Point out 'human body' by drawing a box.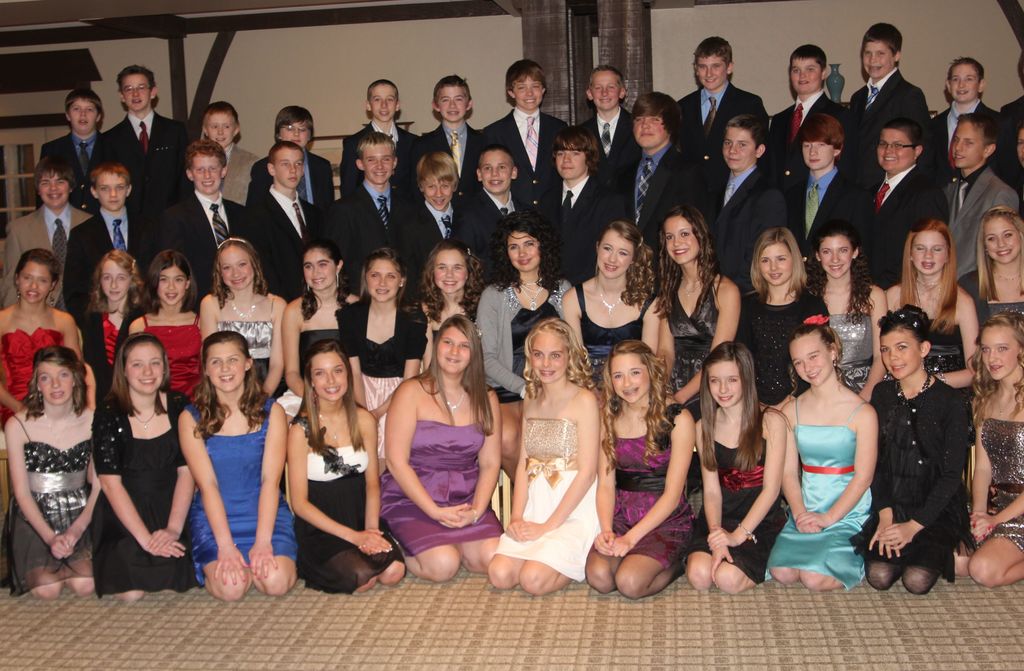
left=564, top=220, right=663, bottom=398.
